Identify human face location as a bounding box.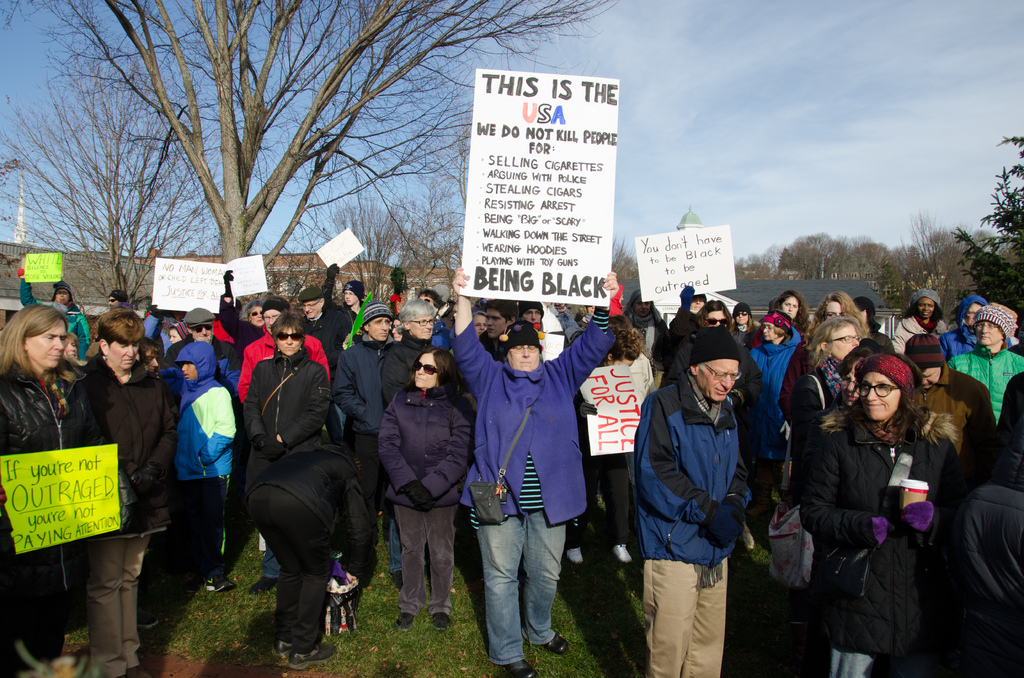
(826, 300, 836, 318).
